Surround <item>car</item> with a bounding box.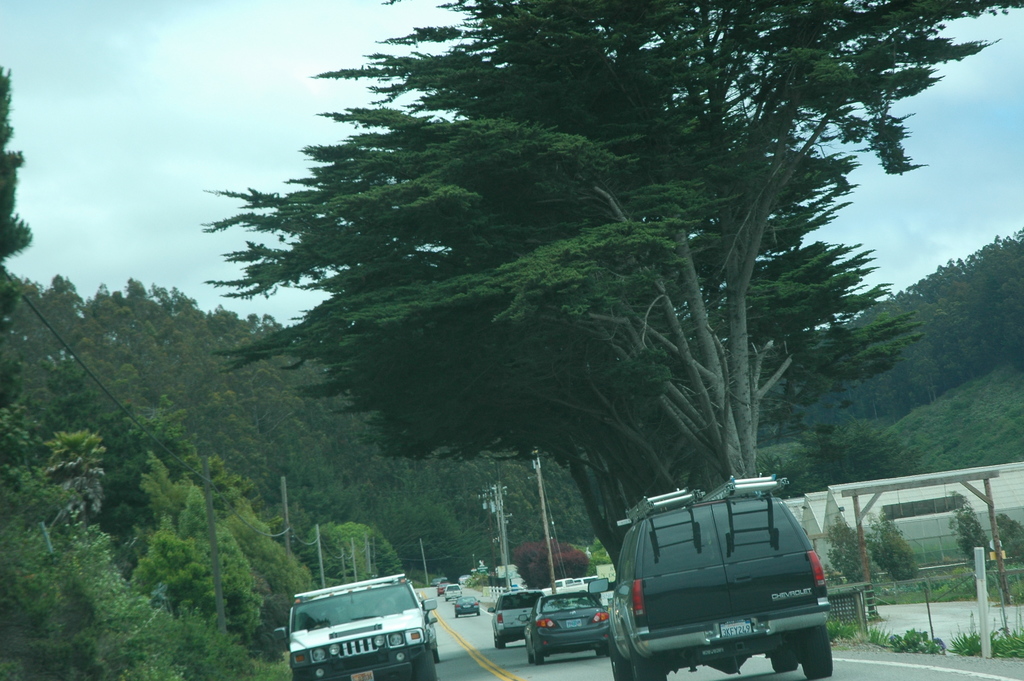
bbox=(489, 584, 556, 652).
